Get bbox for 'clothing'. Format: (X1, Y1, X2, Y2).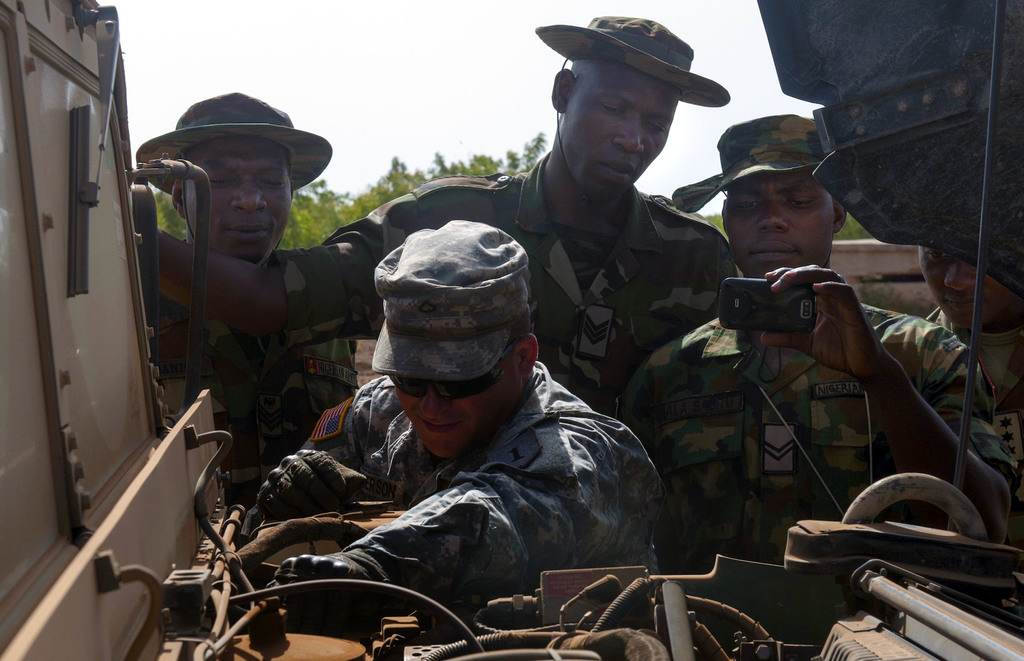
(177, 241, 385, 485).
